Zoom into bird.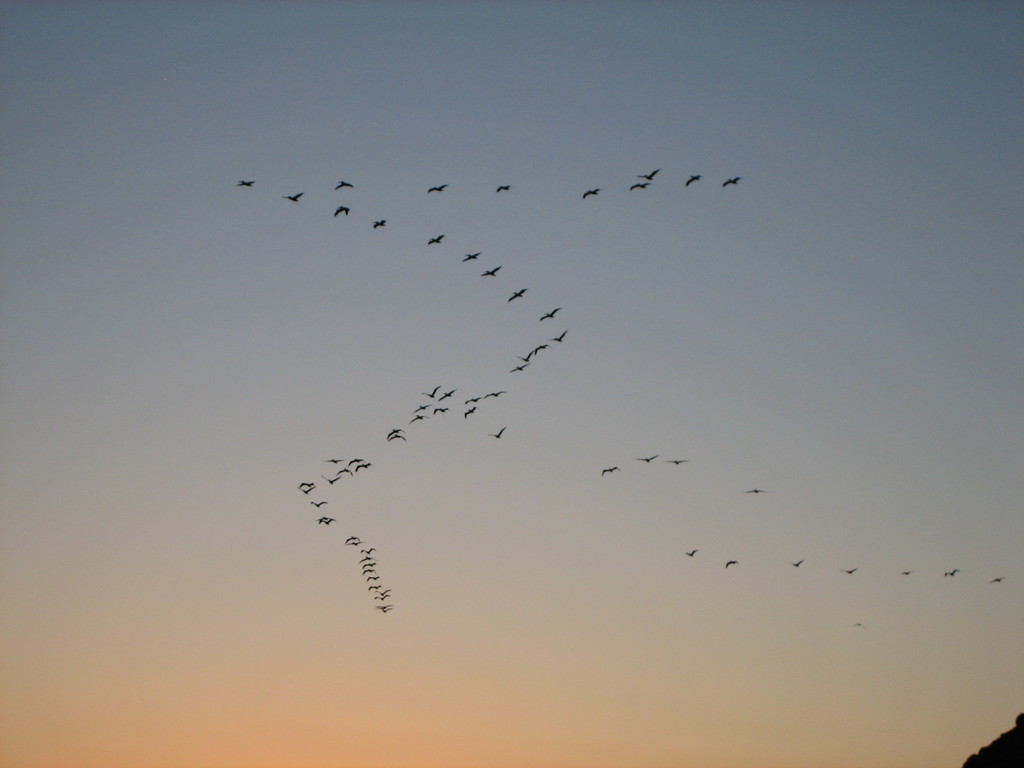
Zoom target: rect(332, 179, 353, 189).
